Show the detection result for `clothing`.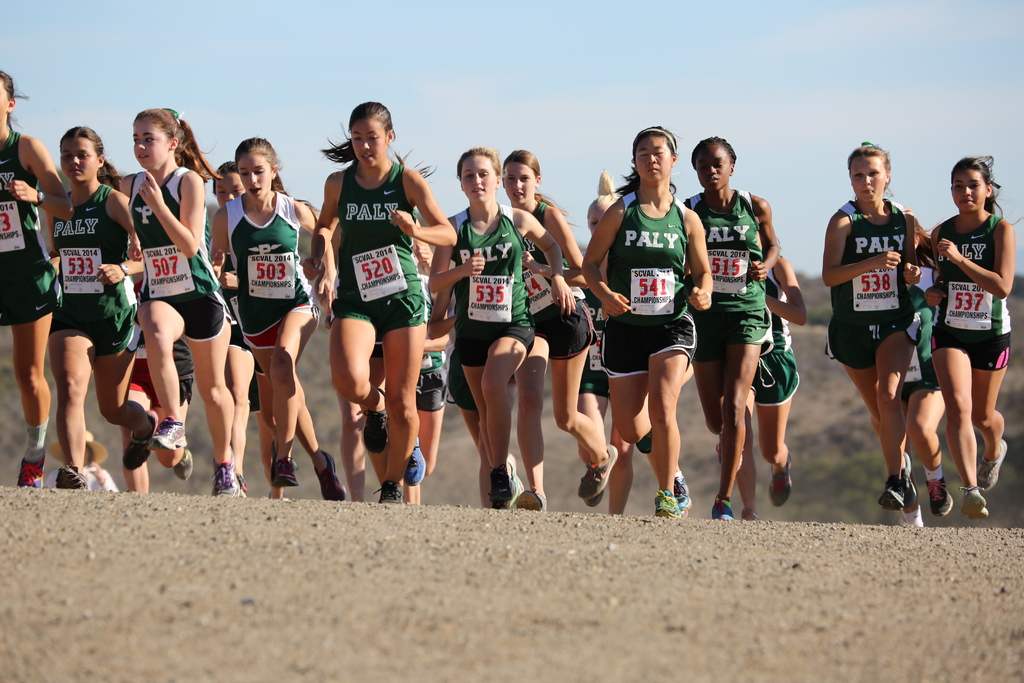
899,304,943,406.
